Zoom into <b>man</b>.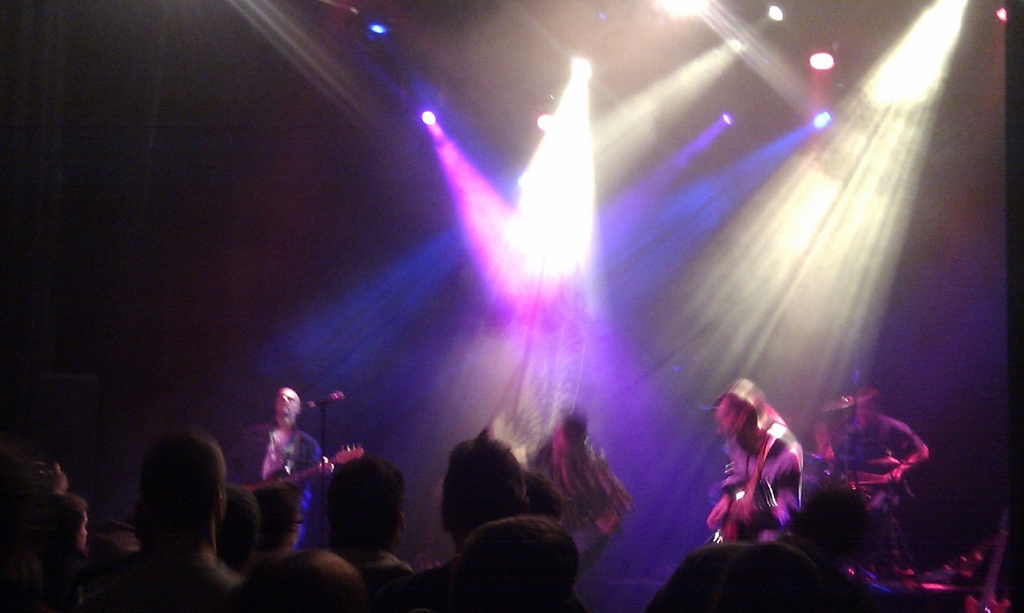
Zoom target: bbox(829, 377, 930, 548).
